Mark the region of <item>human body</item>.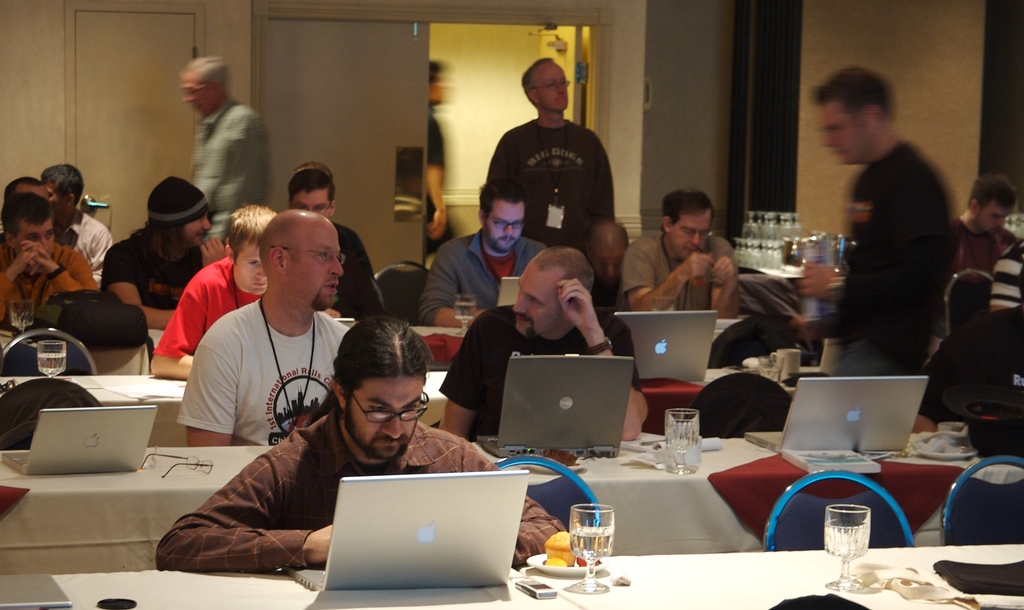
Region: locate(163, 200, 357, 489).
